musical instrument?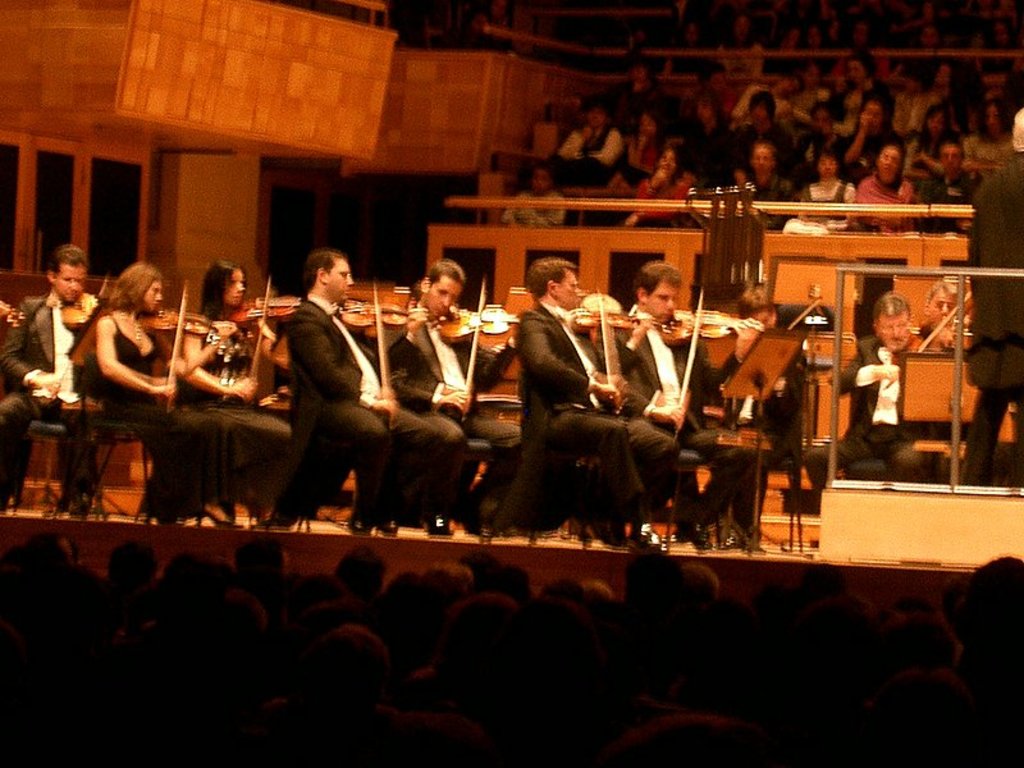
[147,280,230,413]
